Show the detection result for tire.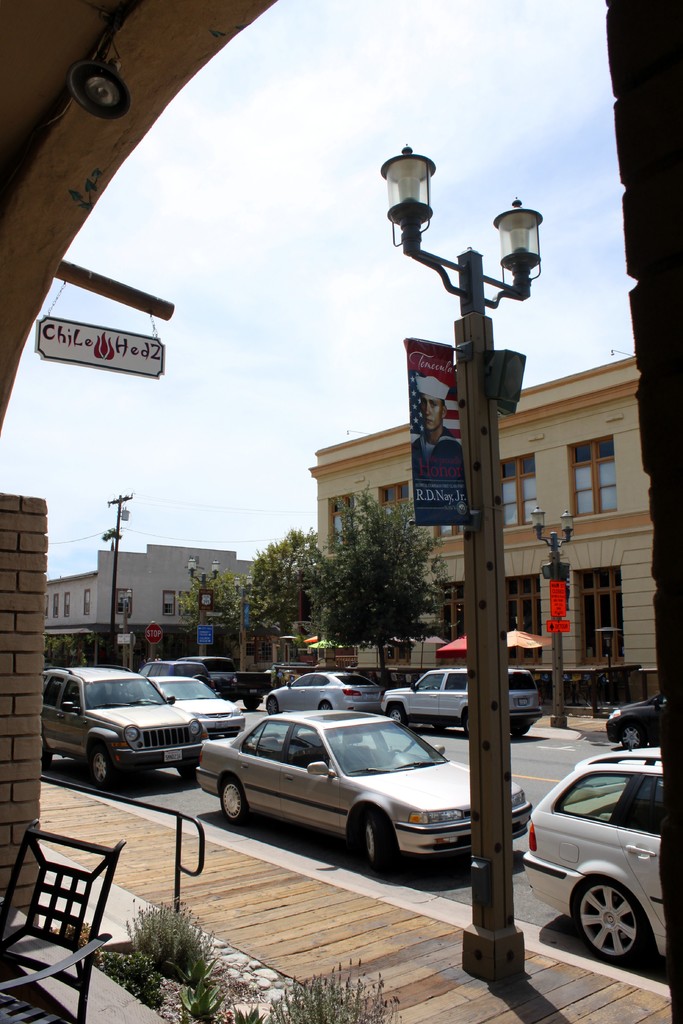
(x1=224, y1=735, x2=232, y2=744).
